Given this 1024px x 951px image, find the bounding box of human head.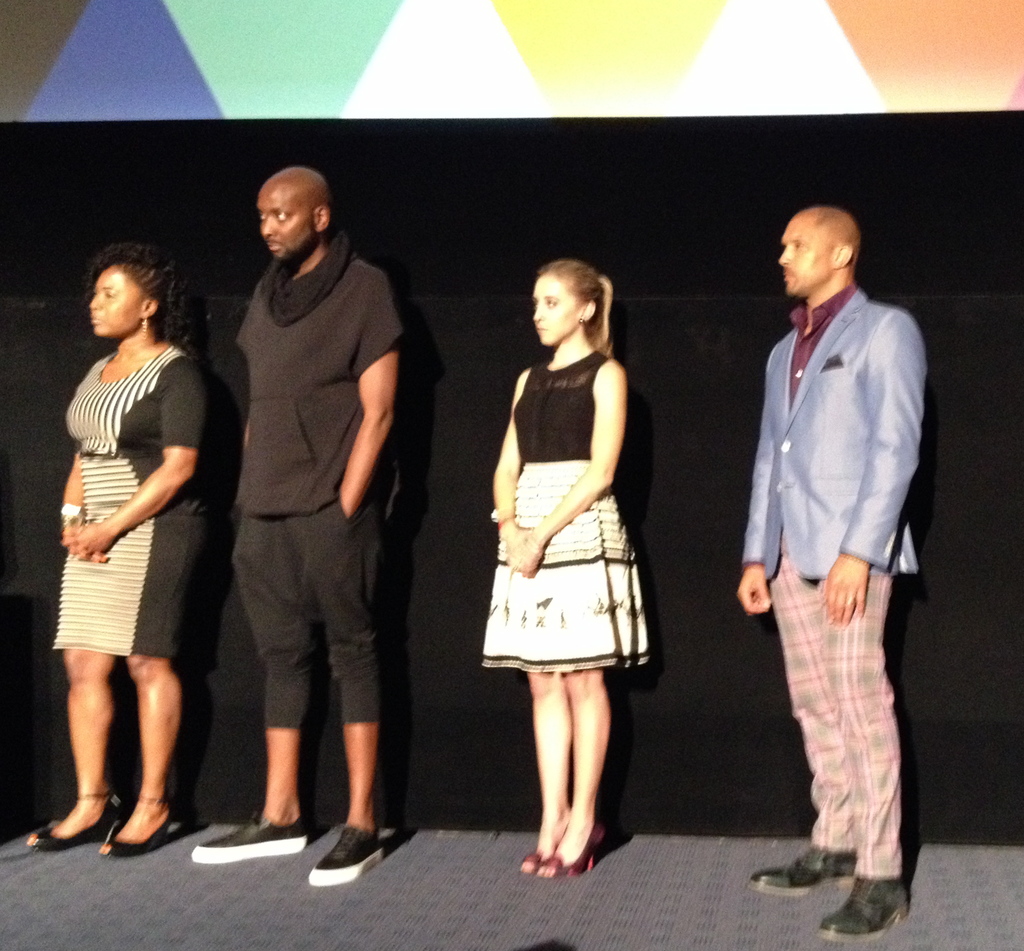
x1=239 y1=163 x2=344 y2=258.
